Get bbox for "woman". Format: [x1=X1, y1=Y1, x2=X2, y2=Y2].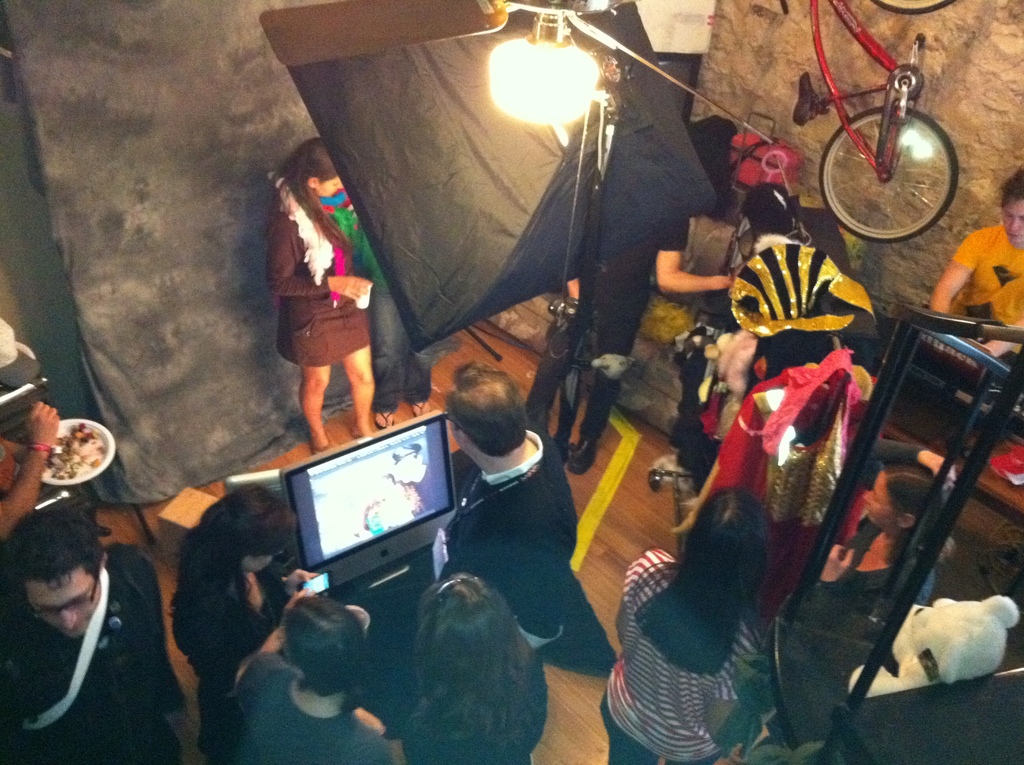
[x1=232, y1=577, x2=402, y2=764].
